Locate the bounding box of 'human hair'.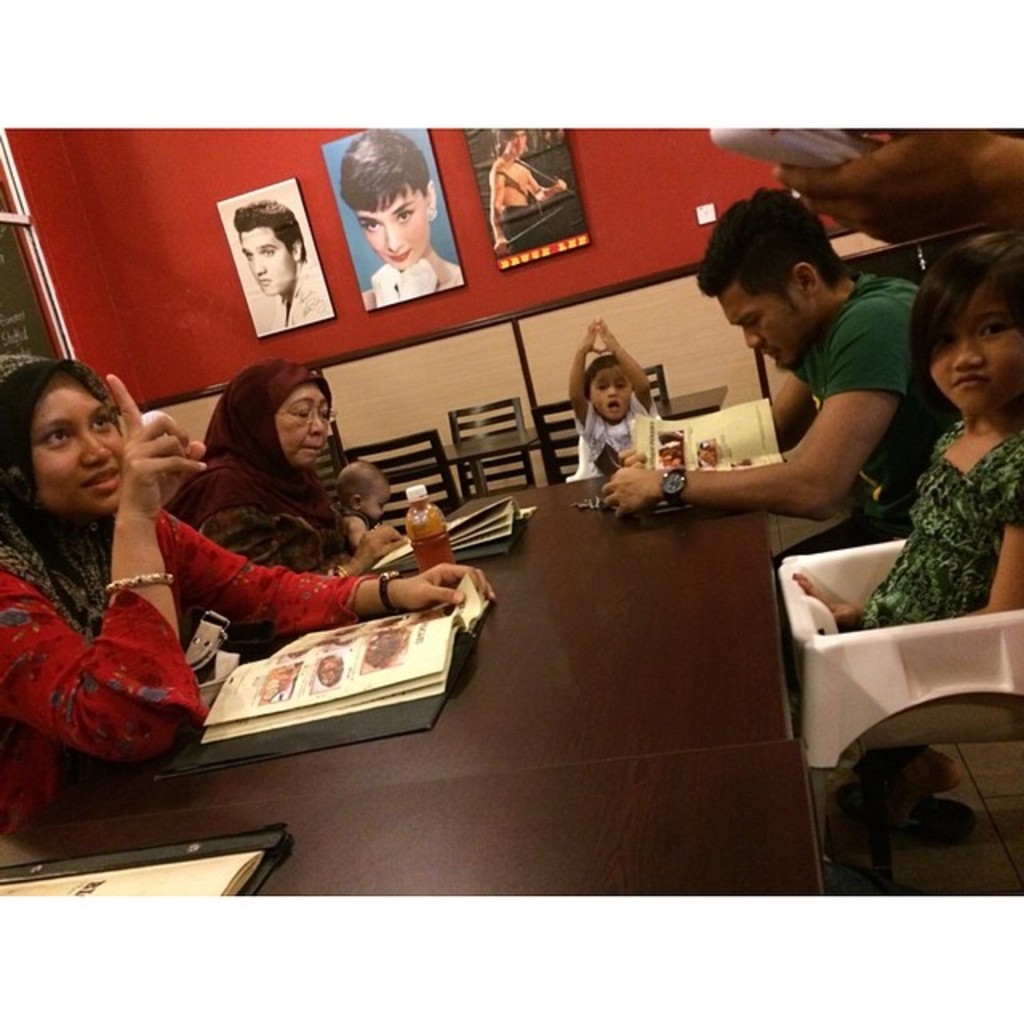
Bounding box: Rect(339, 126, 427, 210).
